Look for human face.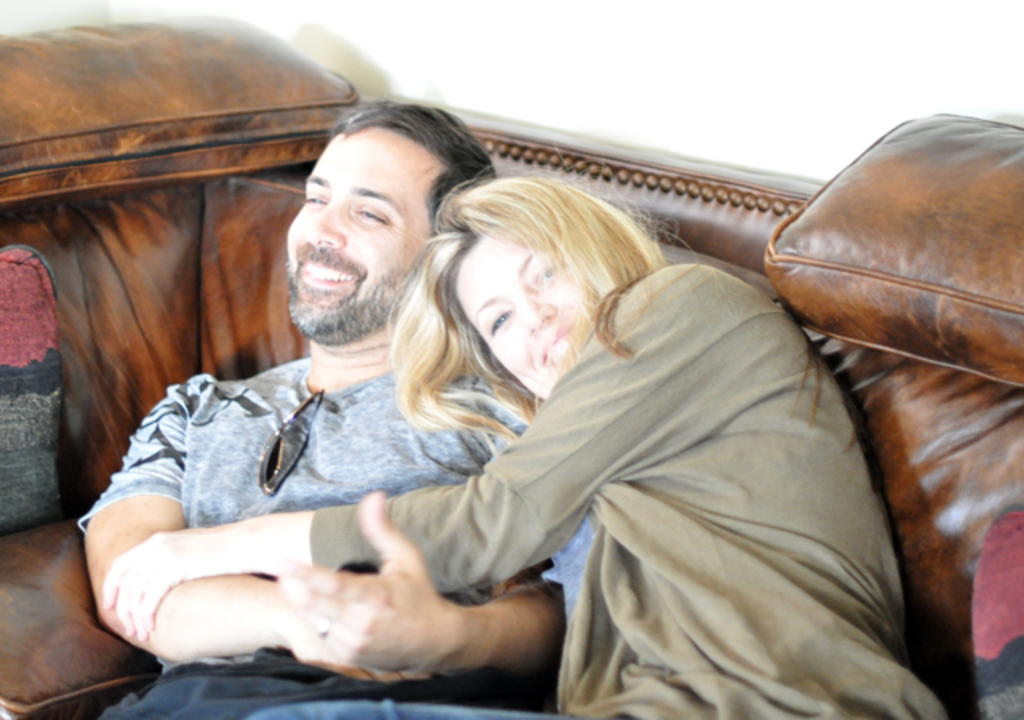
Found: 456, 229, 597, 400.
